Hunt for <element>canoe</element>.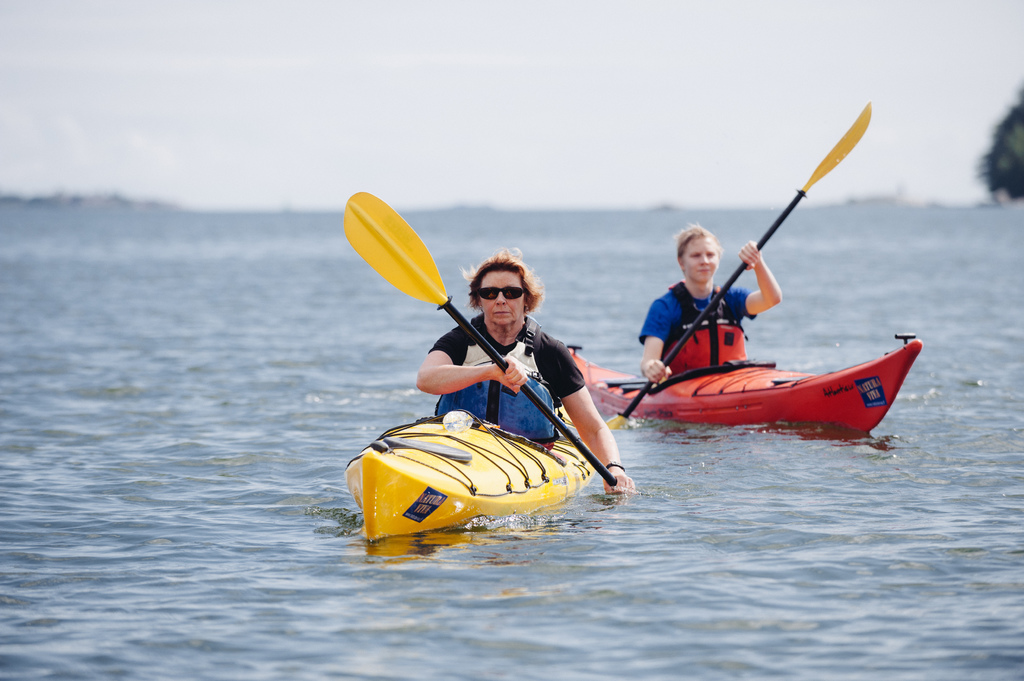
Hunted down at <region>342, 408, 591, 538</region>.
